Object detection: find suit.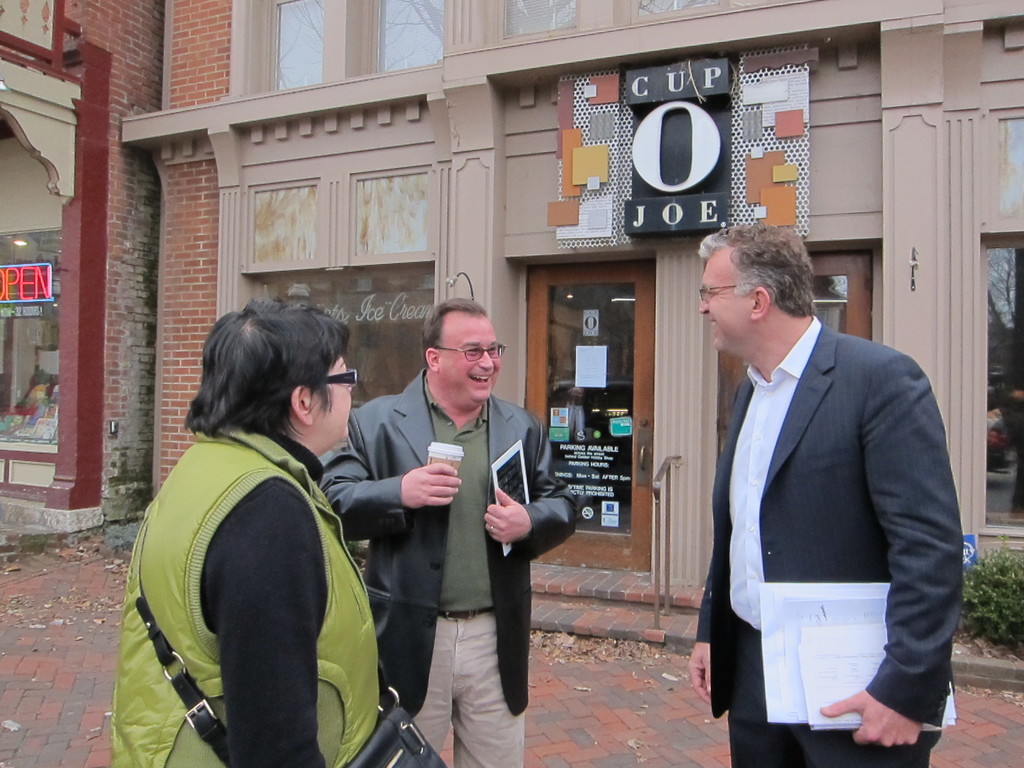
box=[314, 366, 578, 717].
